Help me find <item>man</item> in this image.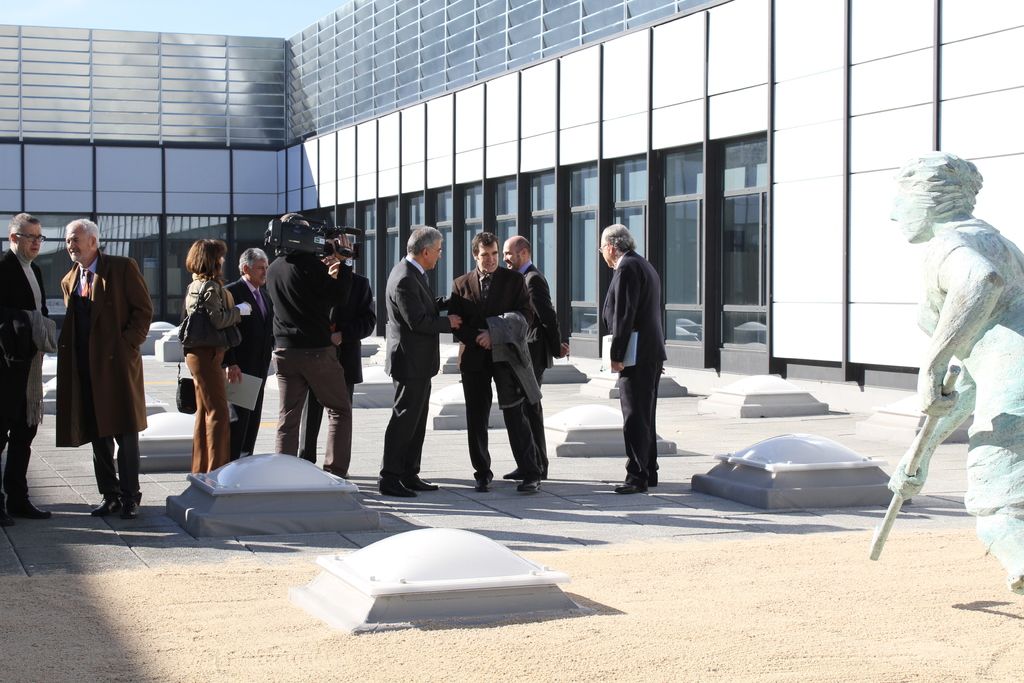
Found it: (left=0, top=211, right=59, bottom=523).
